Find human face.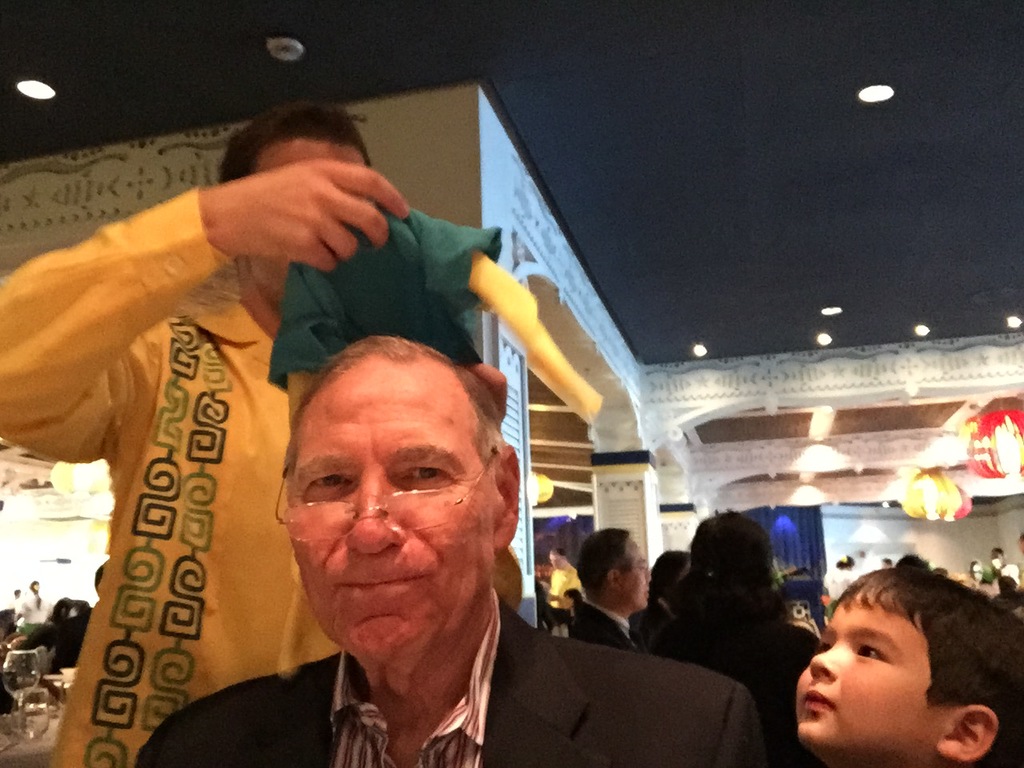
select_region(303, 406, 479, 652).
